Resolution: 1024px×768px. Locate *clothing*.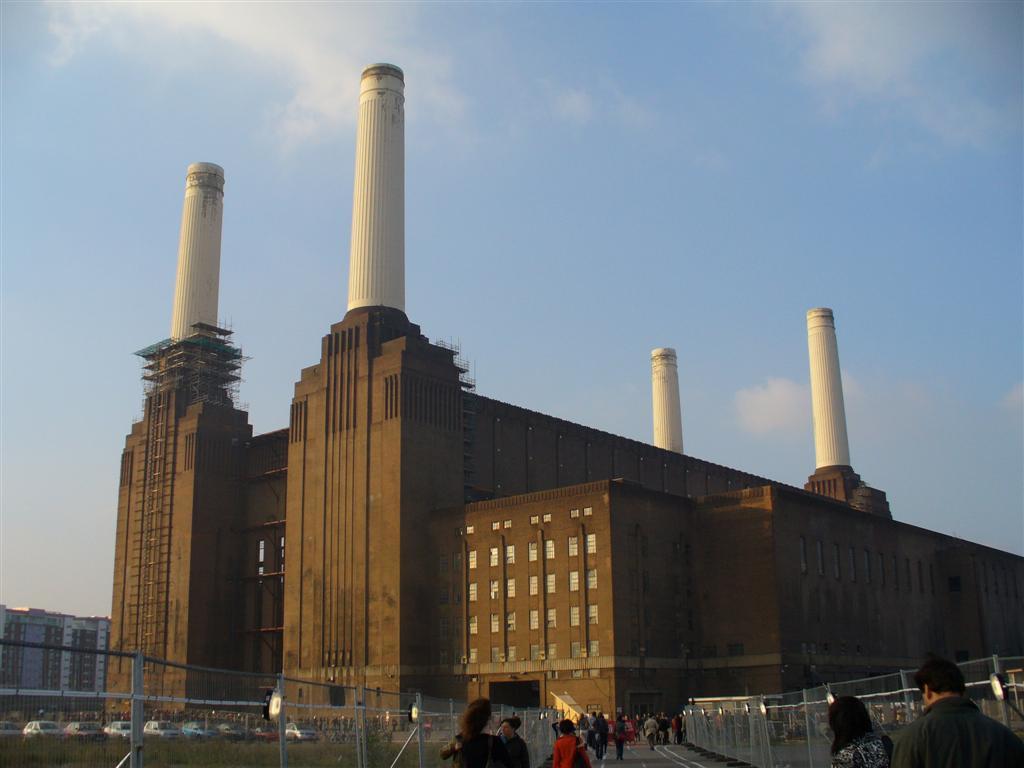
left=442, top=727, right=518, bottom=767.
